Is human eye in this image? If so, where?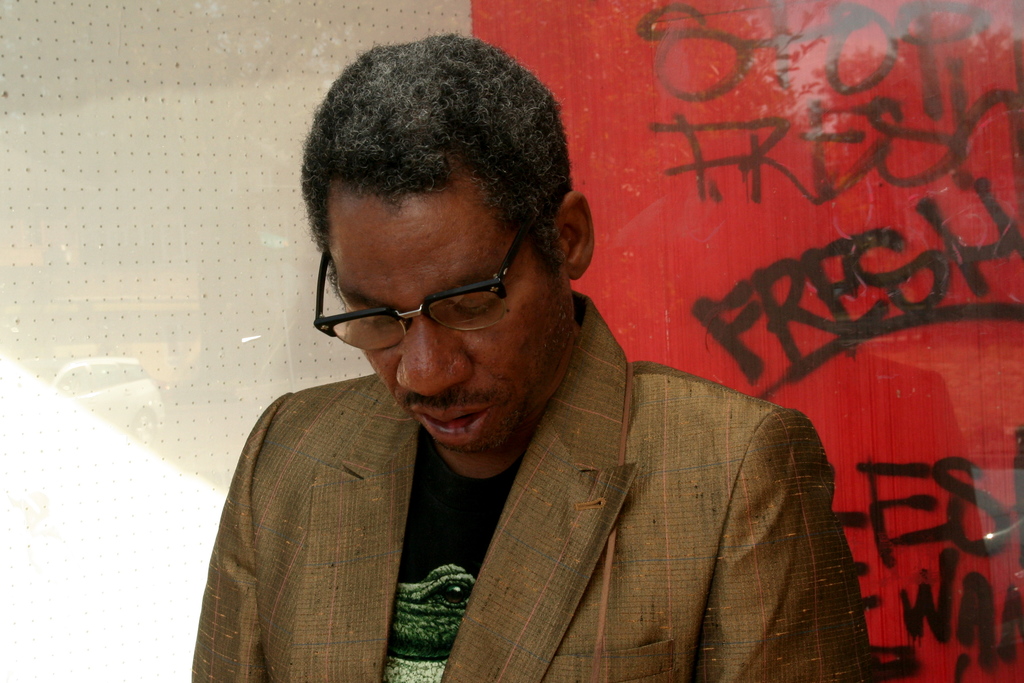
Yes, at 456, 289, 493, 320.
